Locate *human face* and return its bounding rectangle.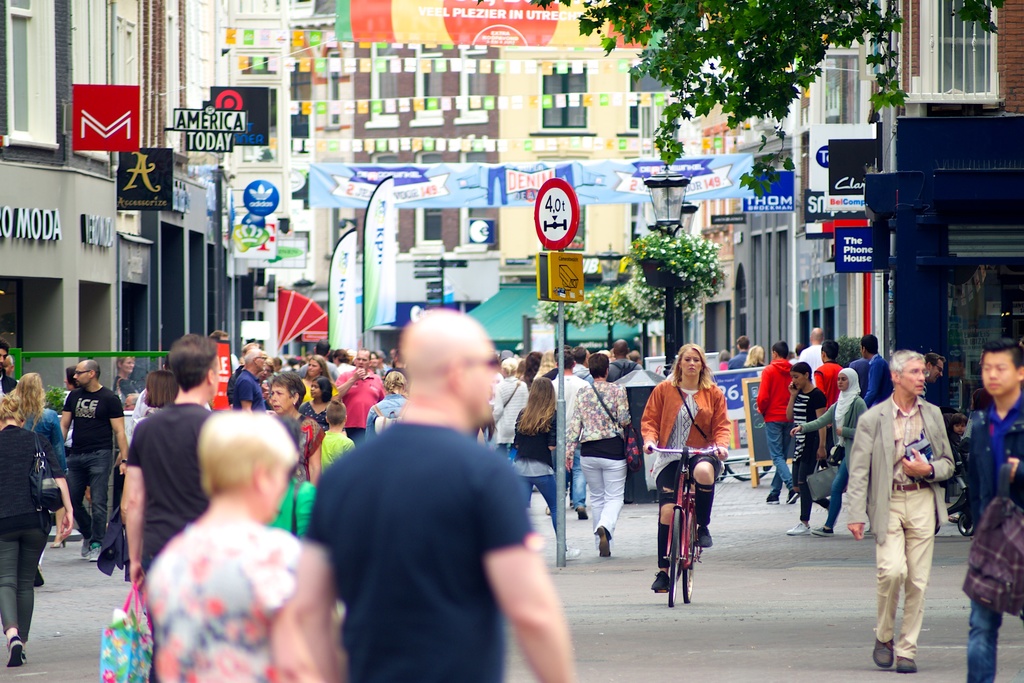
(680, 347, 703, 376).
